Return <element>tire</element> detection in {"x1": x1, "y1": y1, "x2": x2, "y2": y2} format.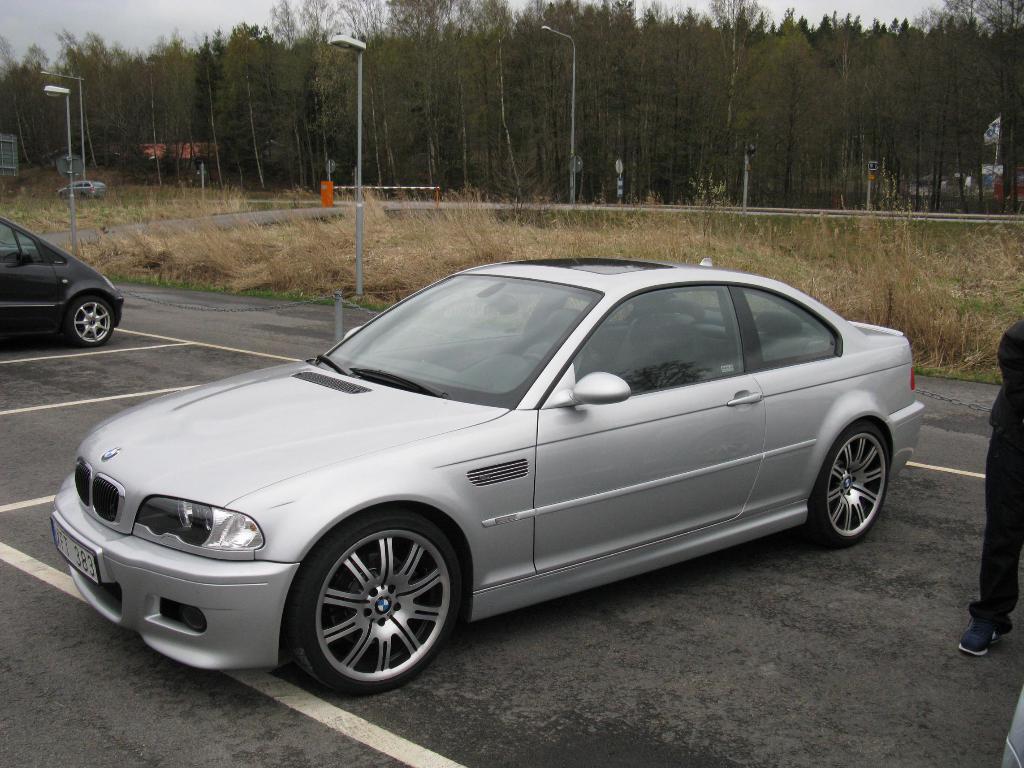
{"x1": 263, "y1": 506, "x2": 466, "y2": 693}.
